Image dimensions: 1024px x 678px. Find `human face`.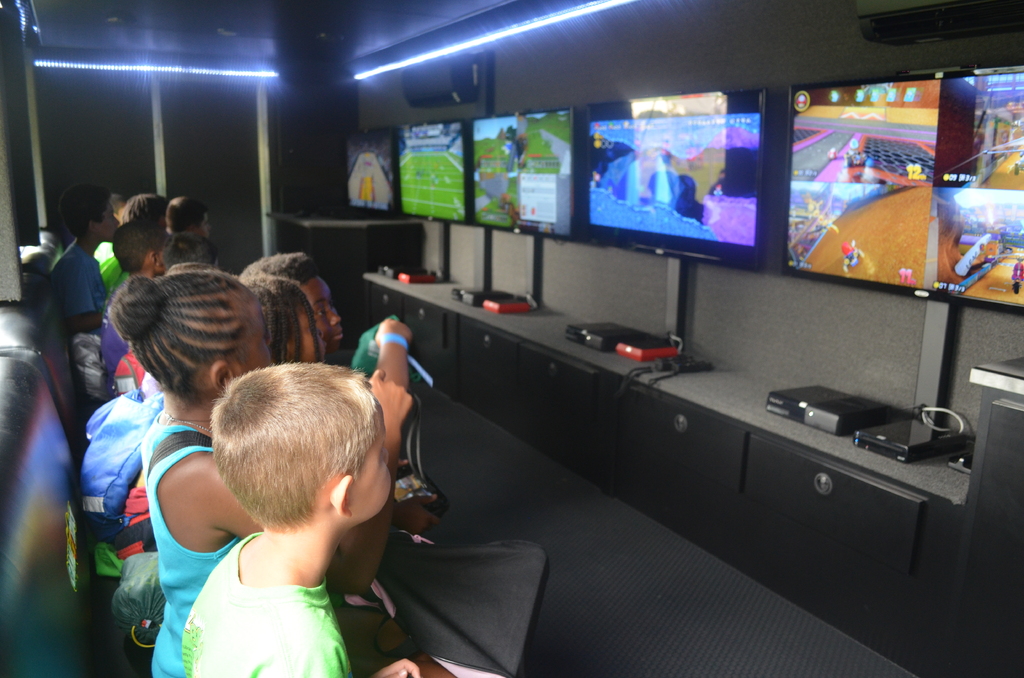
detection(303, 310, 325, 365).
